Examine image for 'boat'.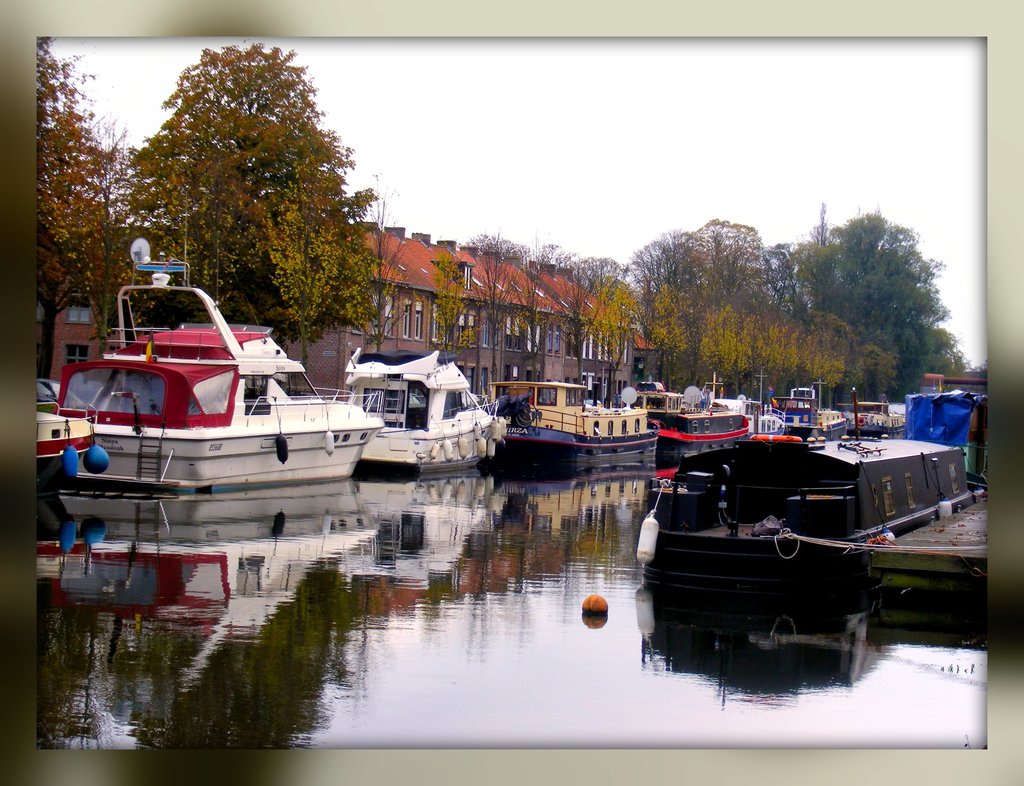
Examination result: x1=342 y1=343 x2=504 y2=479.
